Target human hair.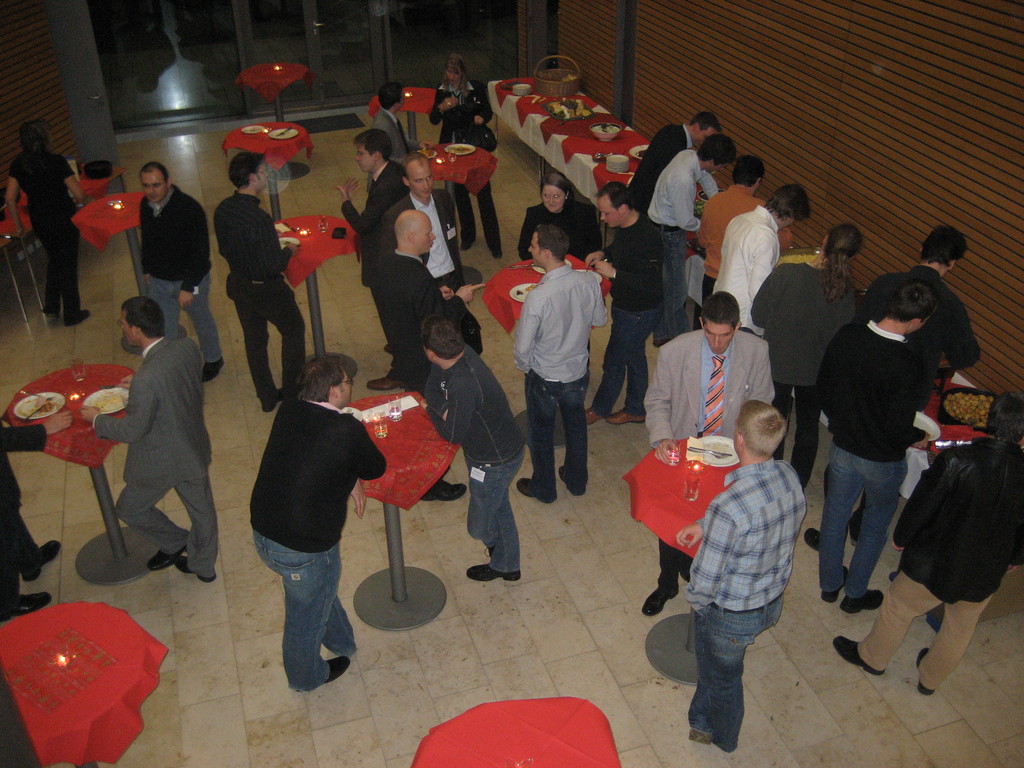
Target region: bbox=(14, 121, 49, 177).
